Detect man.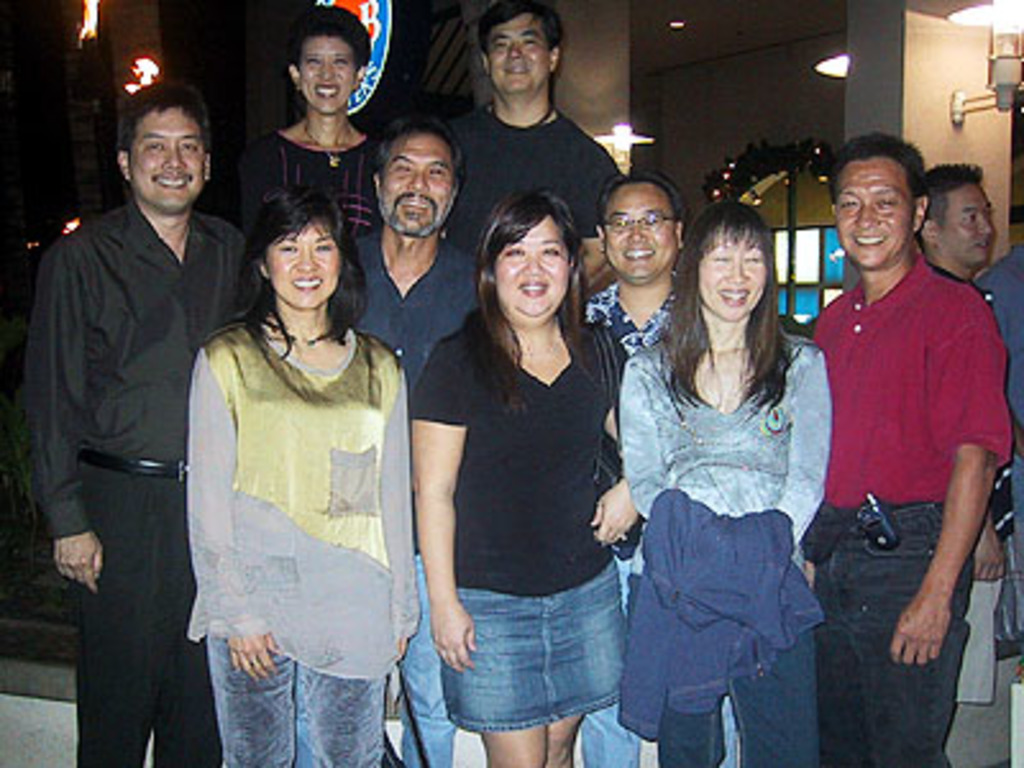
Detected at (346,115,515,765).
